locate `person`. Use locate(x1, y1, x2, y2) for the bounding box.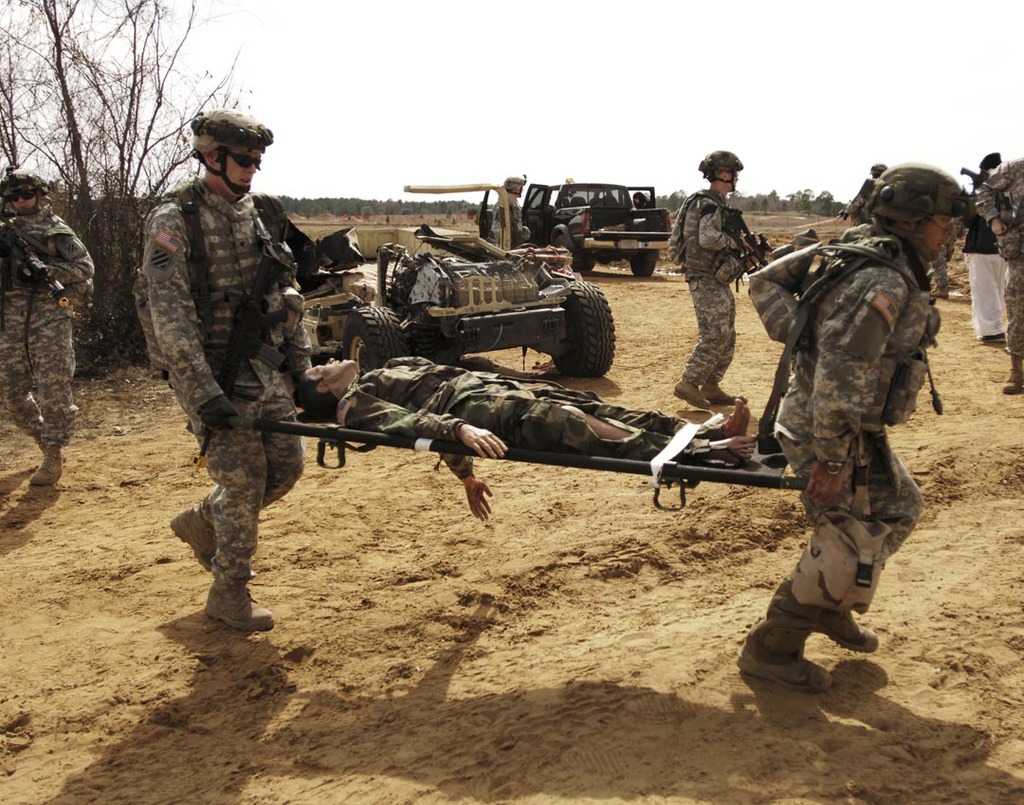
locate(133, 104, 316, 657).
